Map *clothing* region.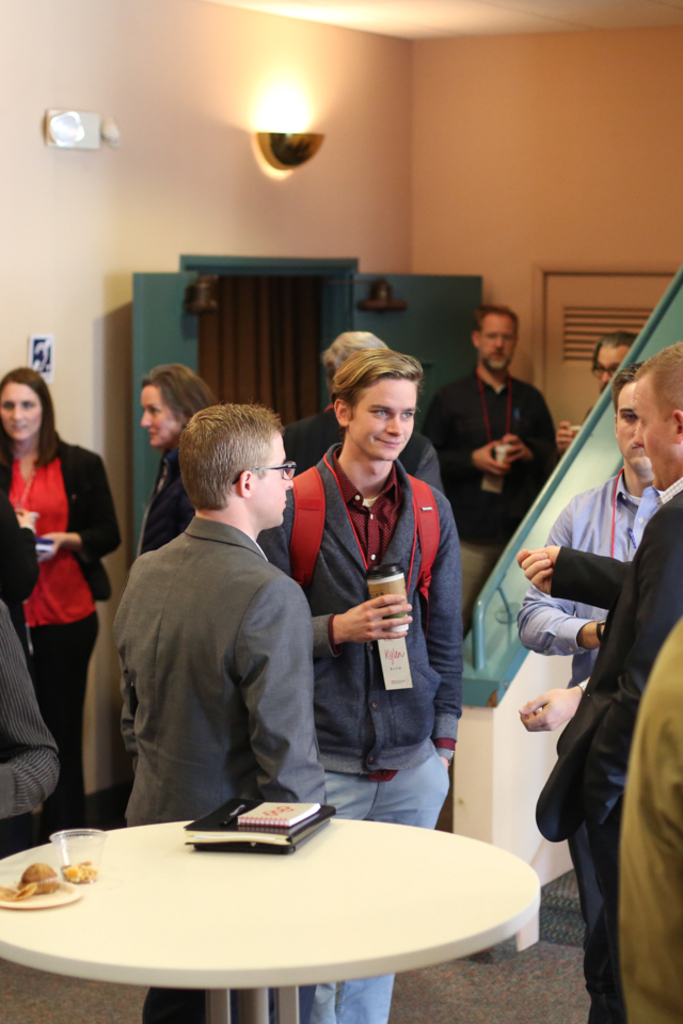
Mapped to box(248, 441, 463, 1022).
